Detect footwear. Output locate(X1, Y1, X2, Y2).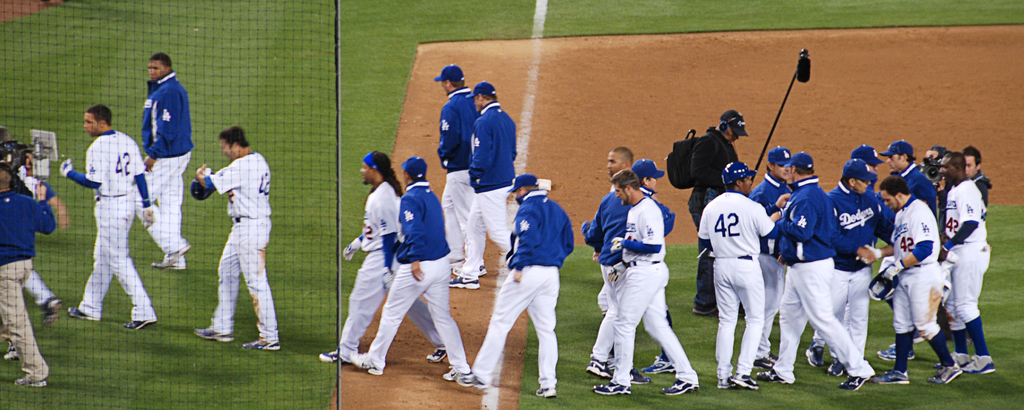
locate(804, 345, 824, 370).
